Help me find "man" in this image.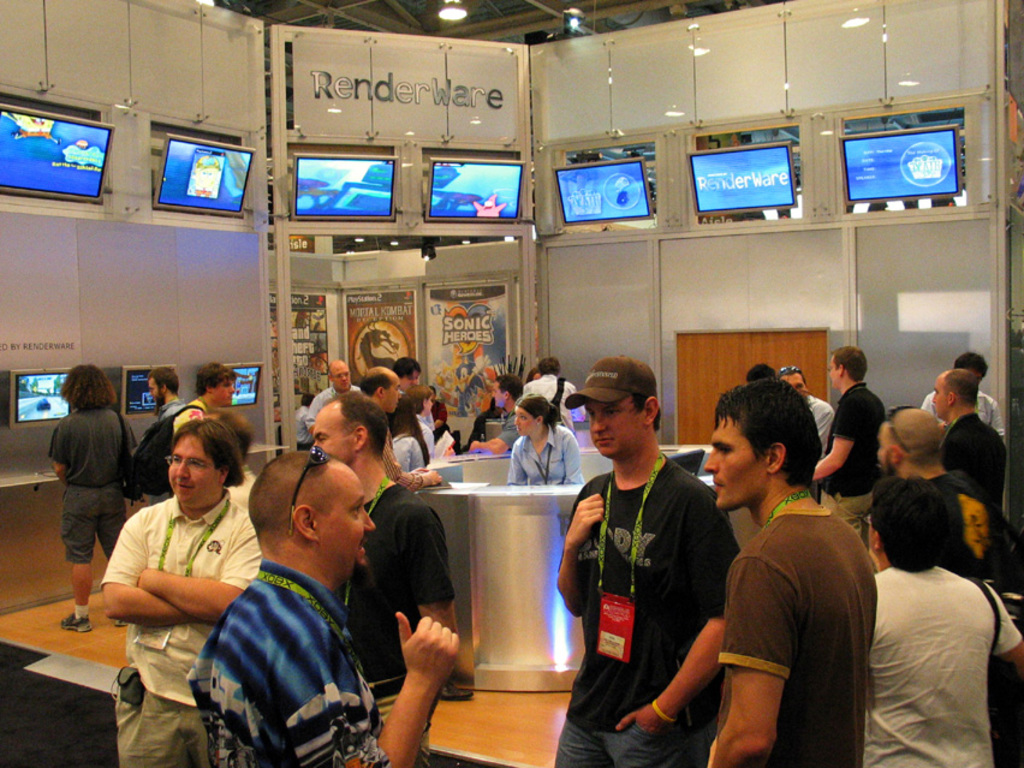
Found it: box=[302, 388, 462, 767].
